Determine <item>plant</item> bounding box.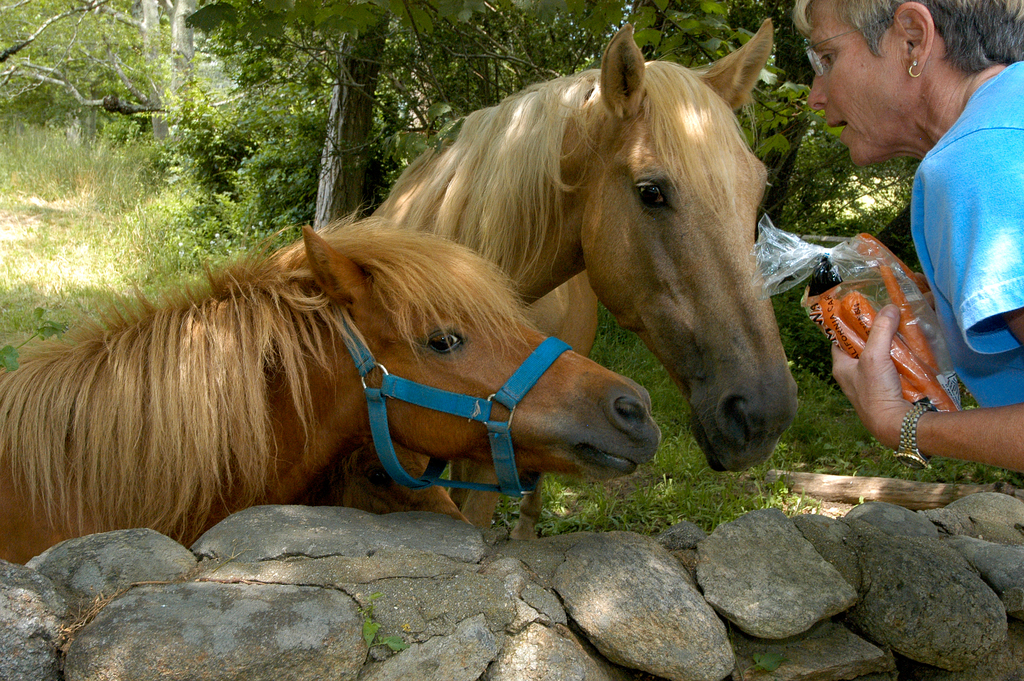
Determined: bbox(0, 97, 296, 370).
